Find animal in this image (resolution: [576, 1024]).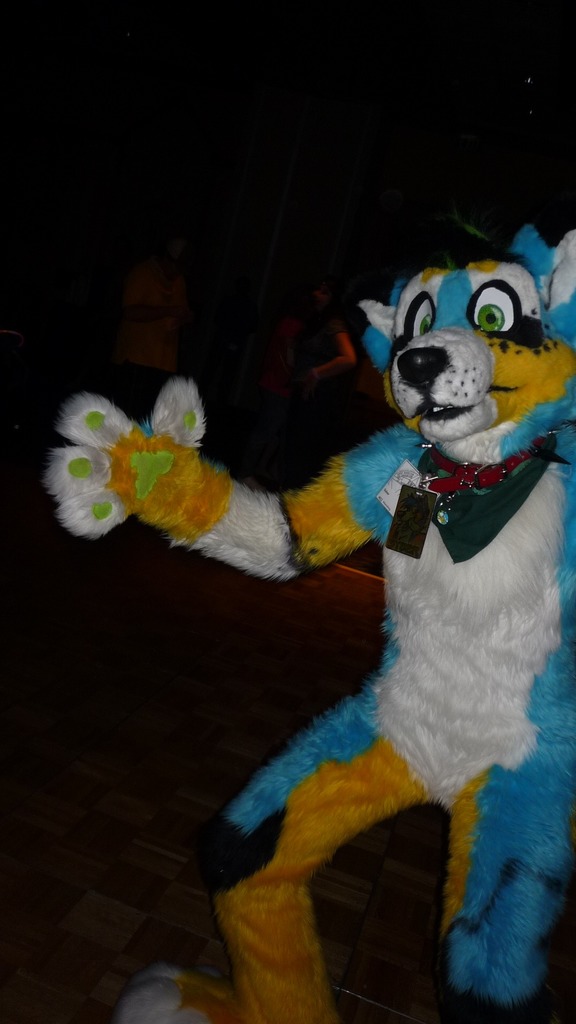
bbox=[39, 218, 575, 1023].
